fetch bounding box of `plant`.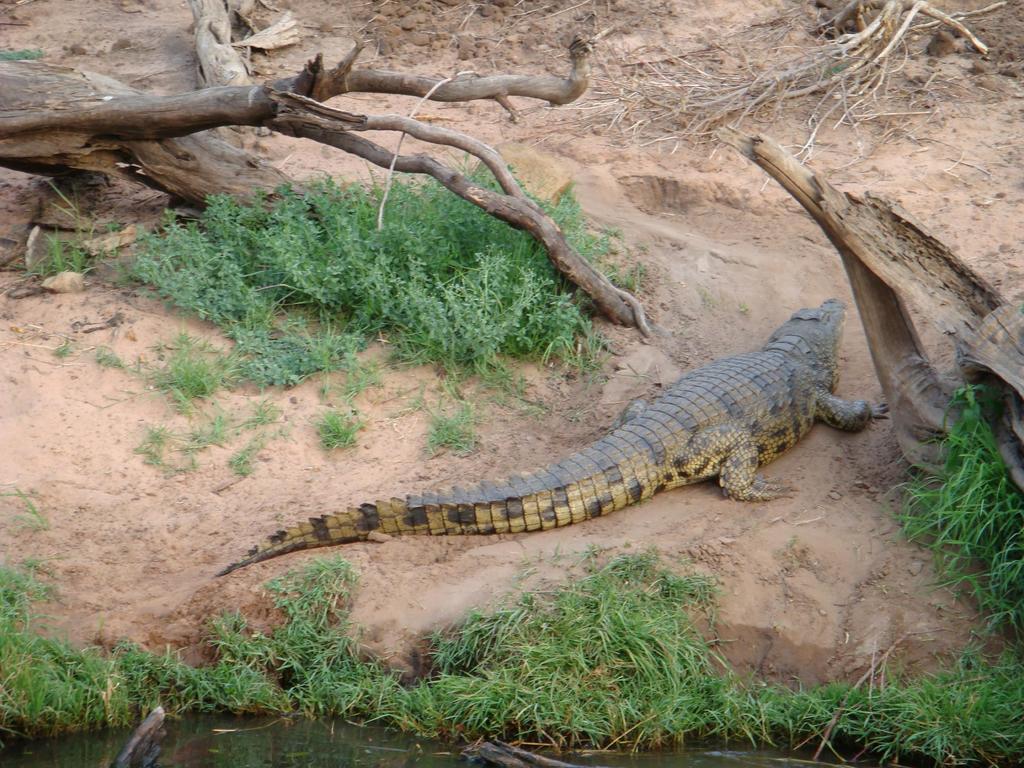
Bbox: {"x1": 305, "y1": 405, "x2": 363, "y2": 455}.
